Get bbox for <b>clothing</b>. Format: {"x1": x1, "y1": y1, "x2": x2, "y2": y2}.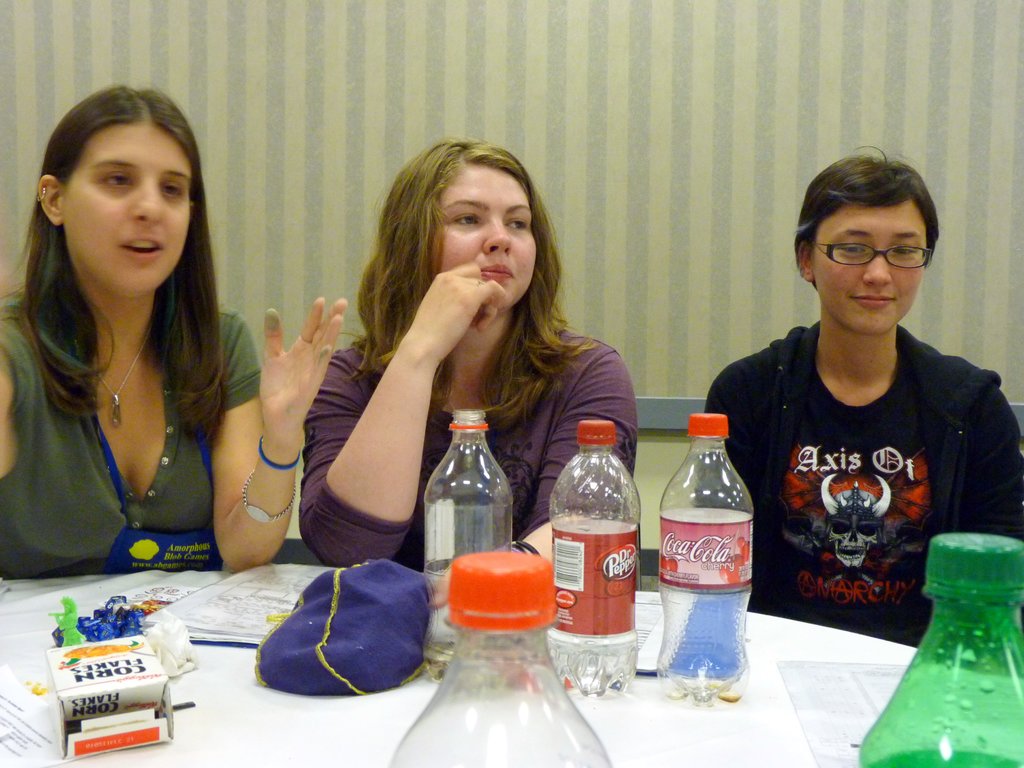
{"x1": 290, "y1": 308, "x2": 637, "y2": 566}.
